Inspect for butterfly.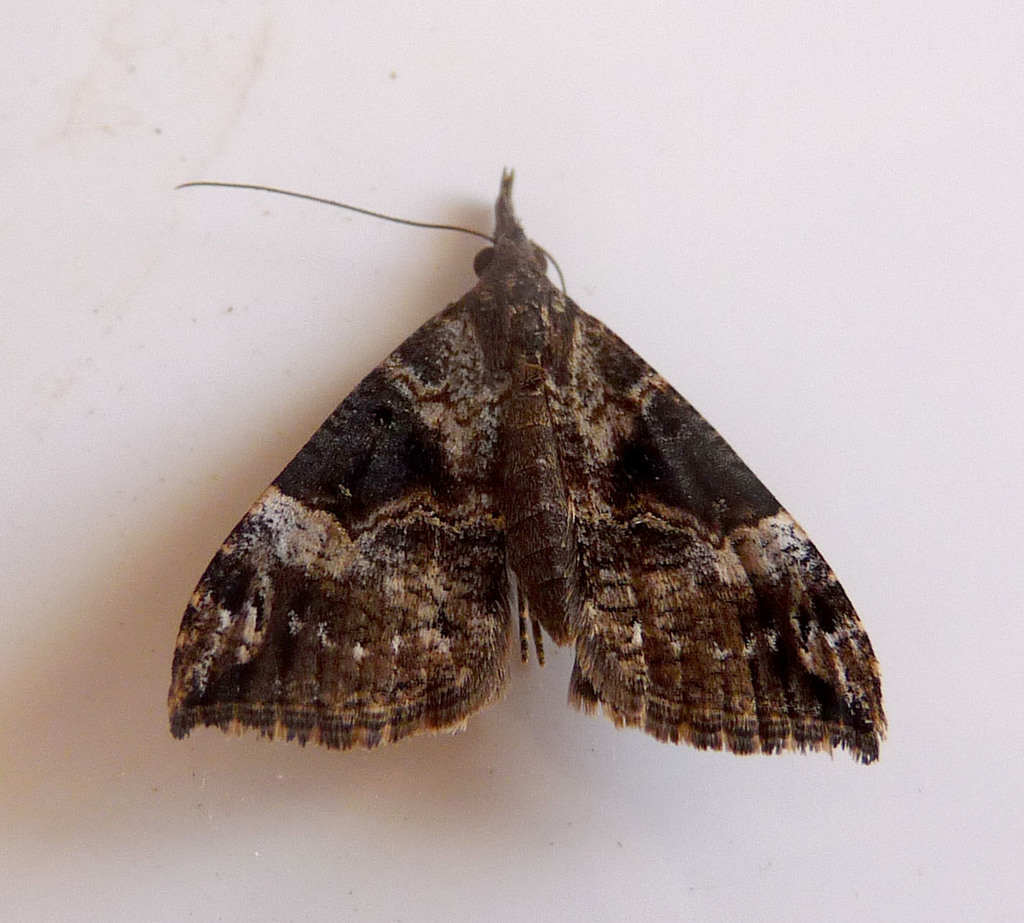
Inspection: [182,160,882,763].
